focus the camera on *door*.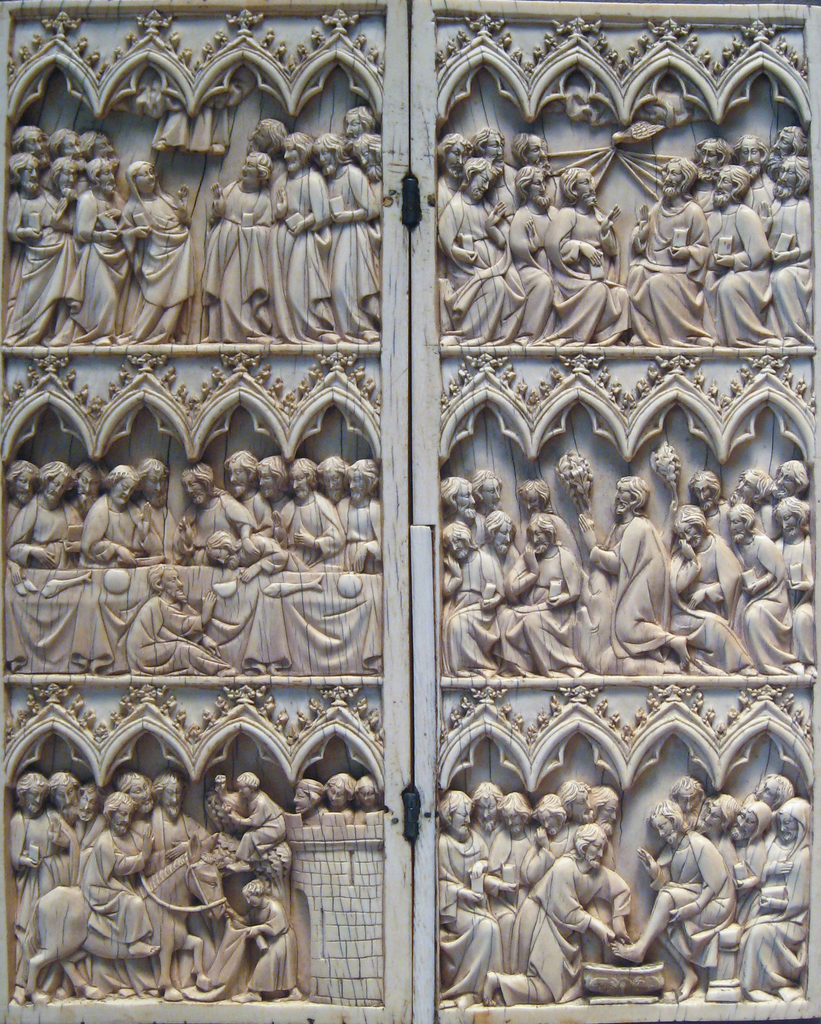
Focus region: <box>0,0,820,1023</box>.
